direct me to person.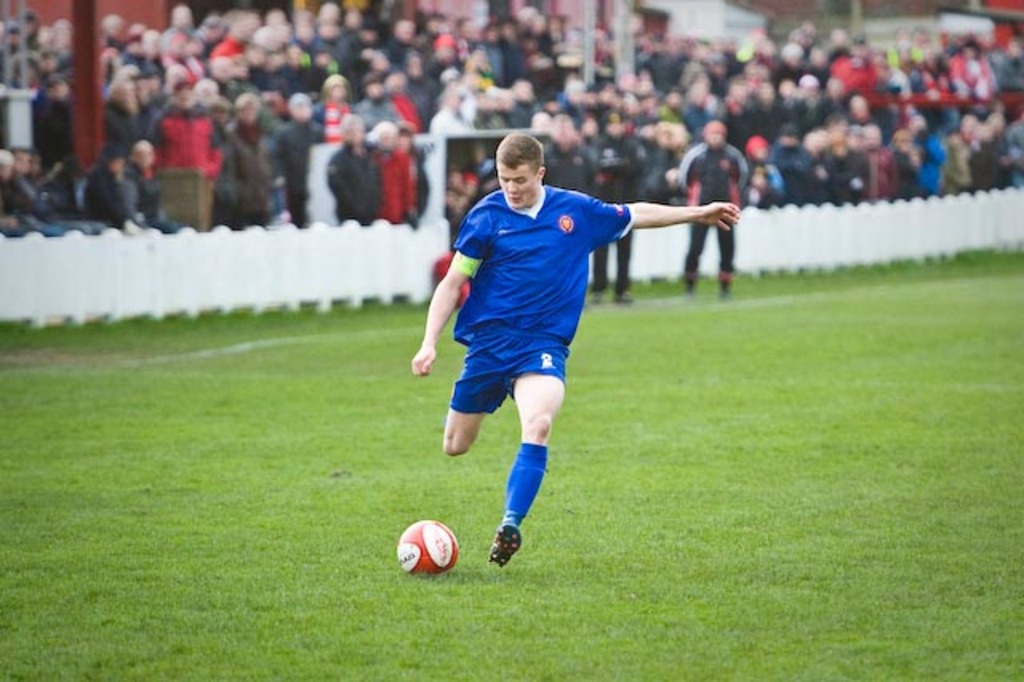
Direction: 408 155 698 581.
